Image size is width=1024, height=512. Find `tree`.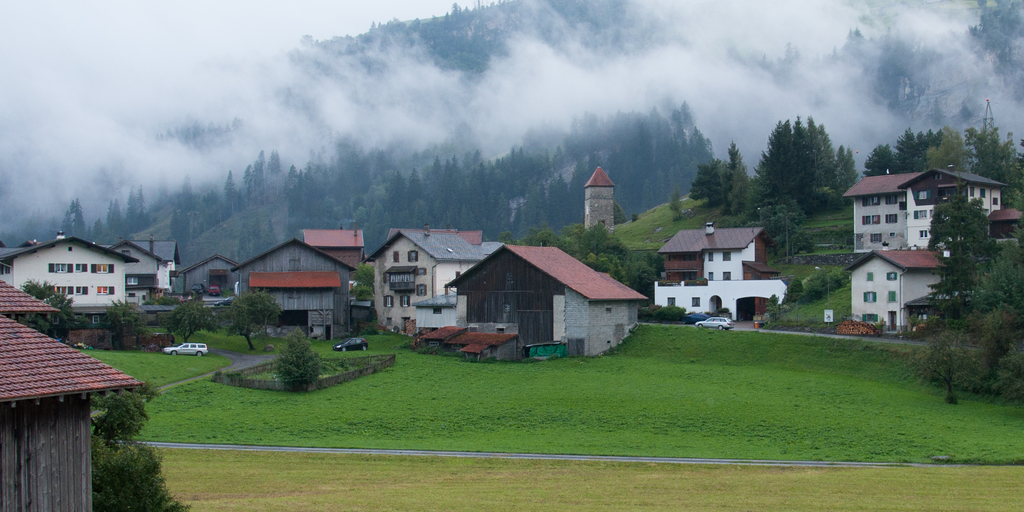
685,113,861,221.
